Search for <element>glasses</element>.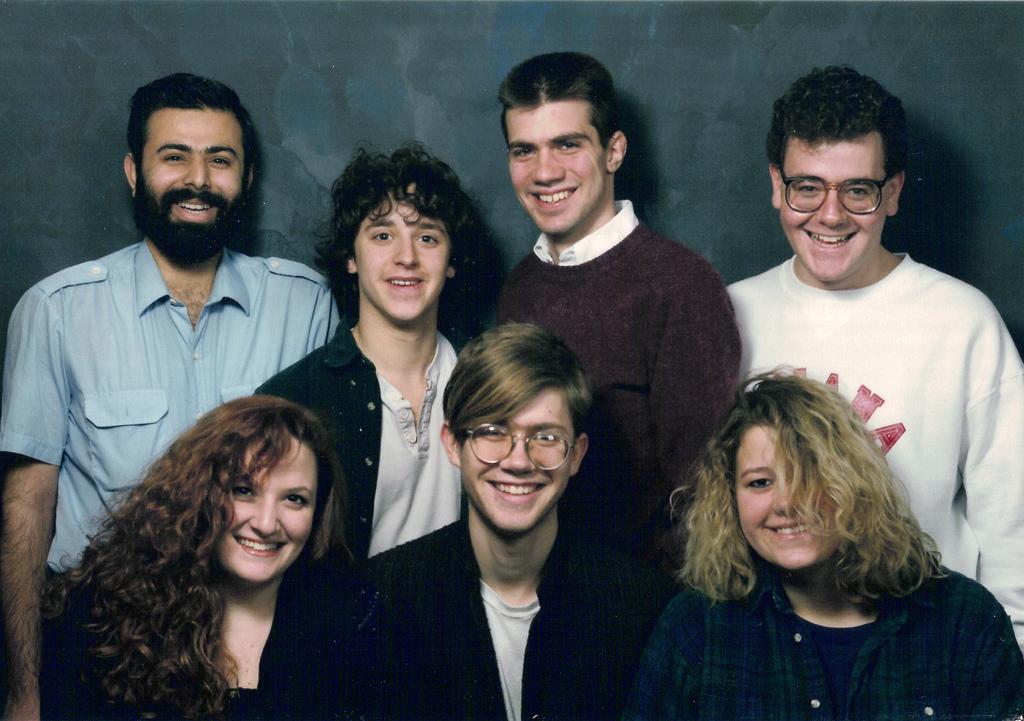
Found at {"left": 452, "top": 423, "right": 579, "bottom": 471}.
